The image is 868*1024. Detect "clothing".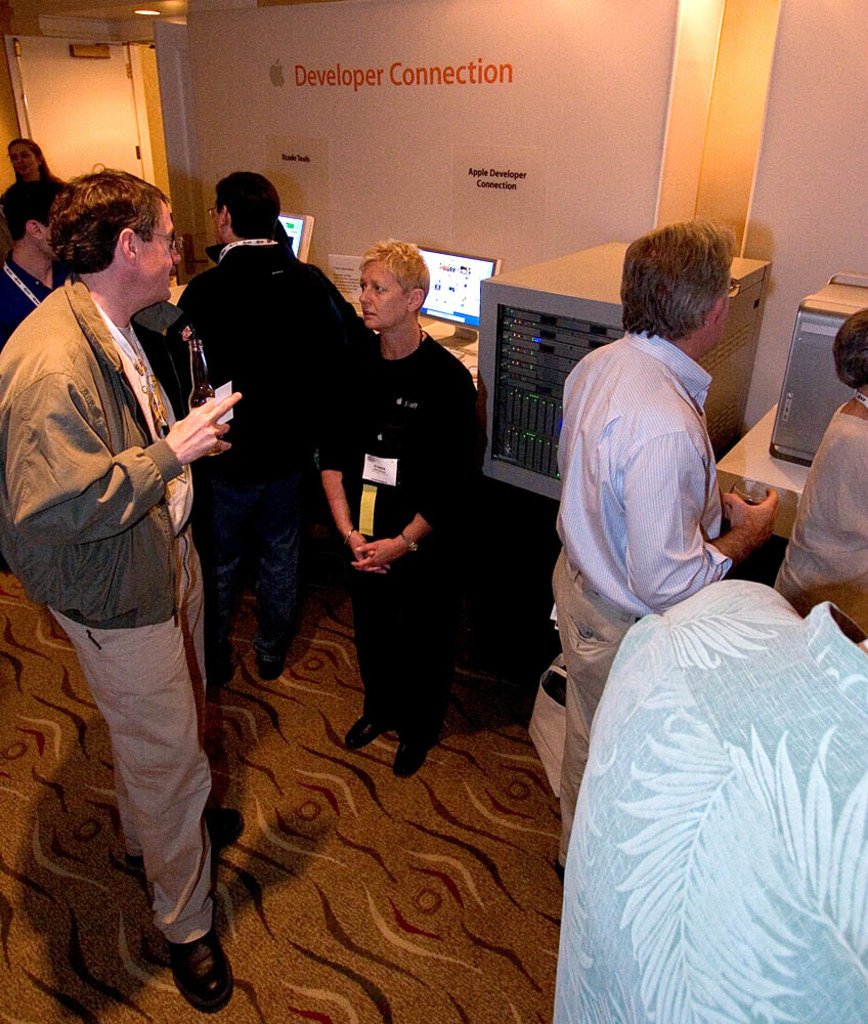
Detection: select_region(0, 255, 53, 345).
